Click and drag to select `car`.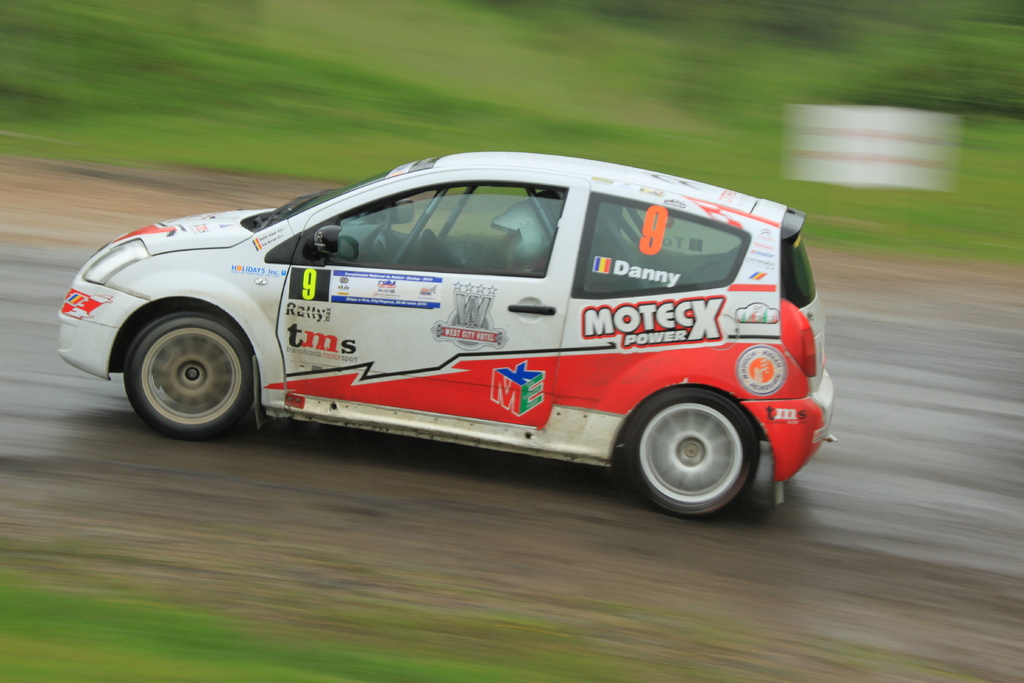
Selection: bbox(56, 152, 838, 518).
